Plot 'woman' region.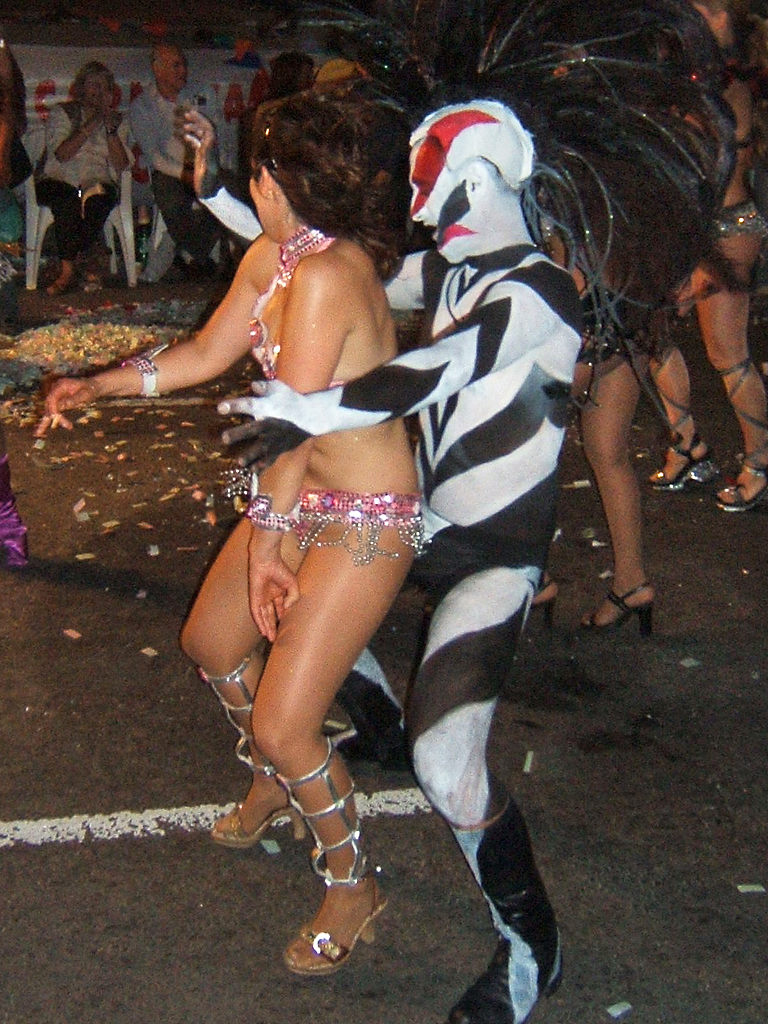
Plotted at [left=465, top=0, right=660, bottom=650].
